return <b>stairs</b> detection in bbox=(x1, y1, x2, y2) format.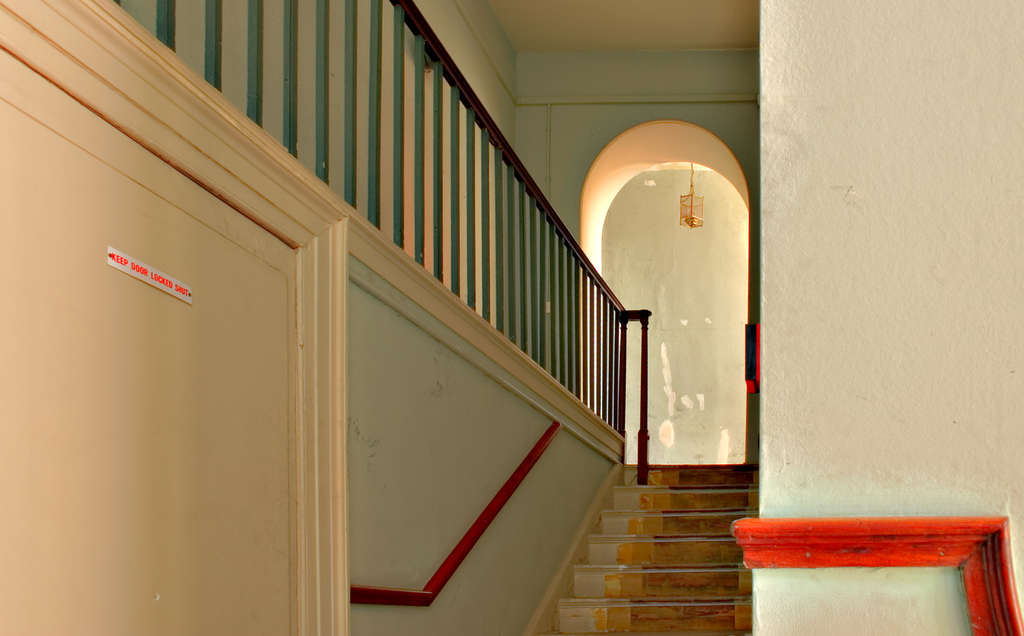
bbox=(551, 463, 753, 635).
